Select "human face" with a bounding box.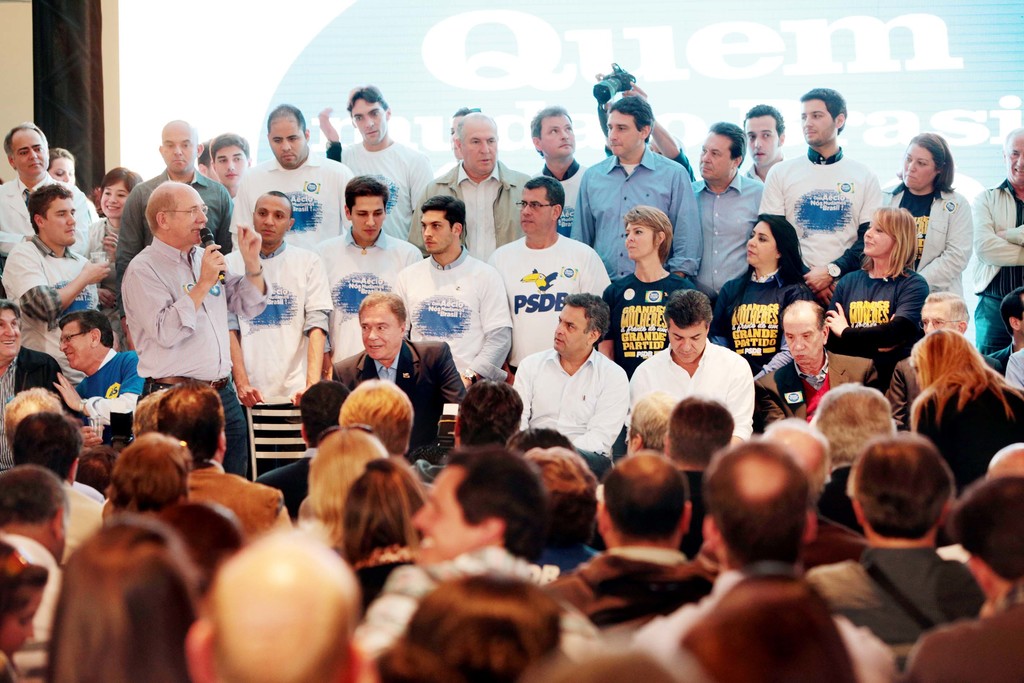
x1=697 y1=131 x2=733 y2=184.
